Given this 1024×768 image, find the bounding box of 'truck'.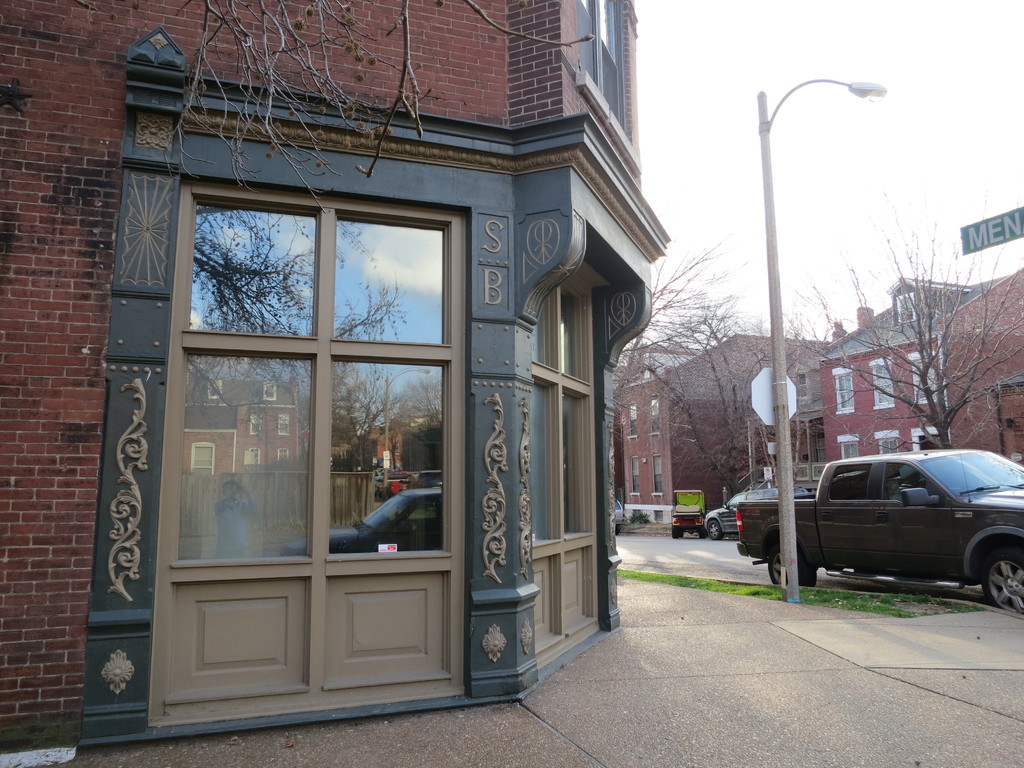
rect(776, 451, 1019, 604).
